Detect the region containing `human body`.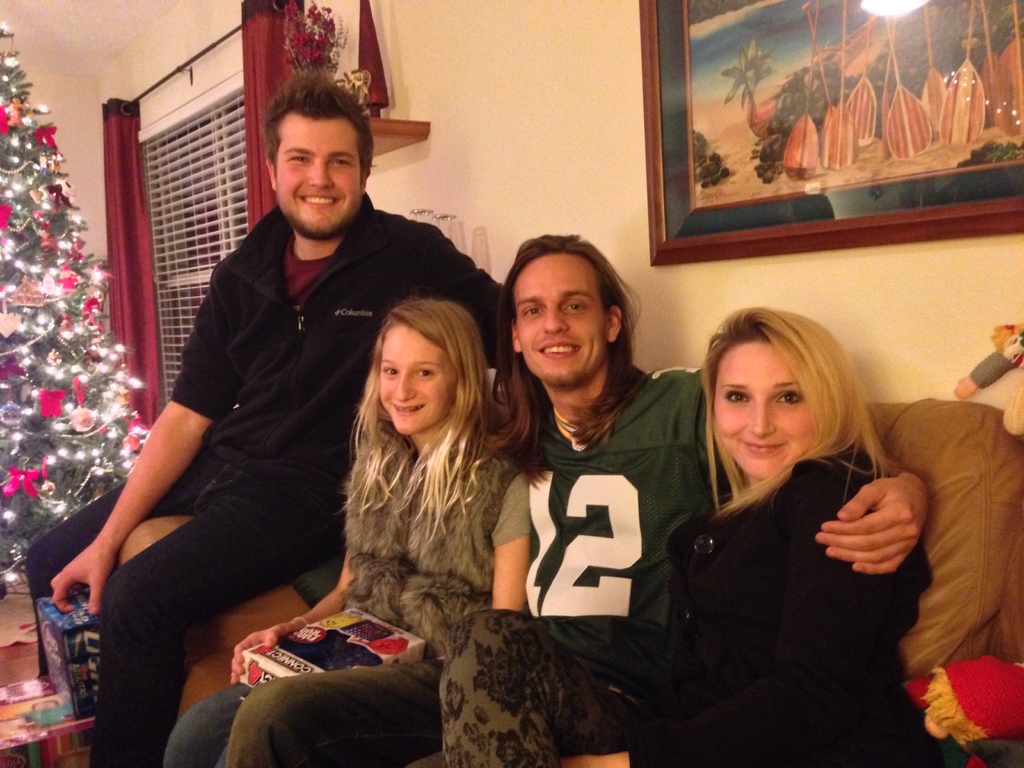
<region>434, 447, 946, 767</region>.
